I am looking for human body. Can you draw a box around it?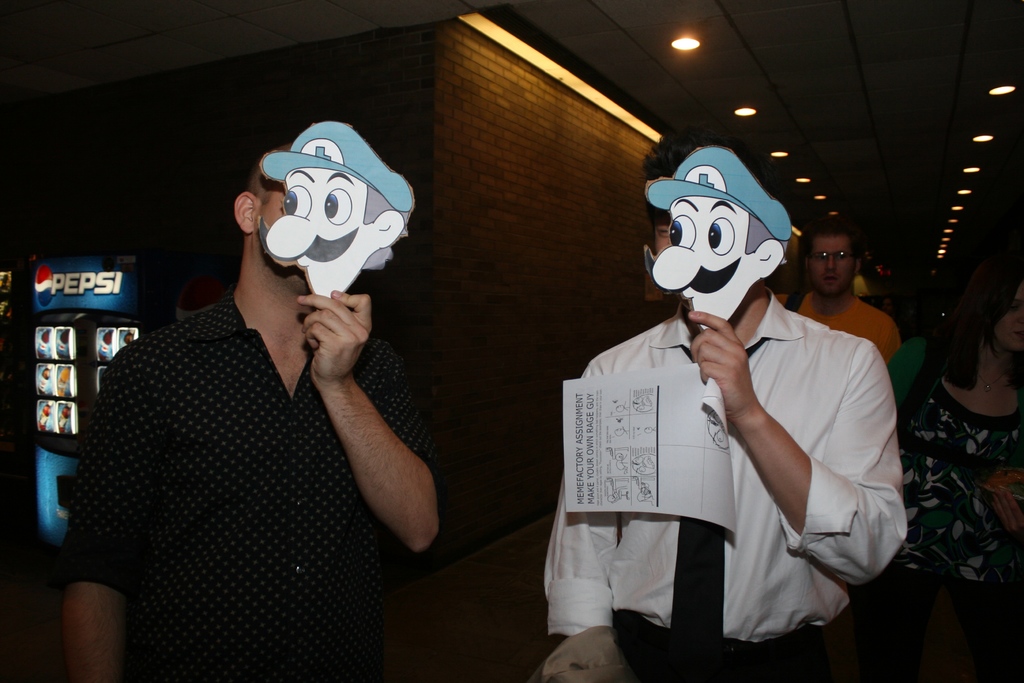
Sure, the bounding box is <region>779, 230, 904, 375</region>.
